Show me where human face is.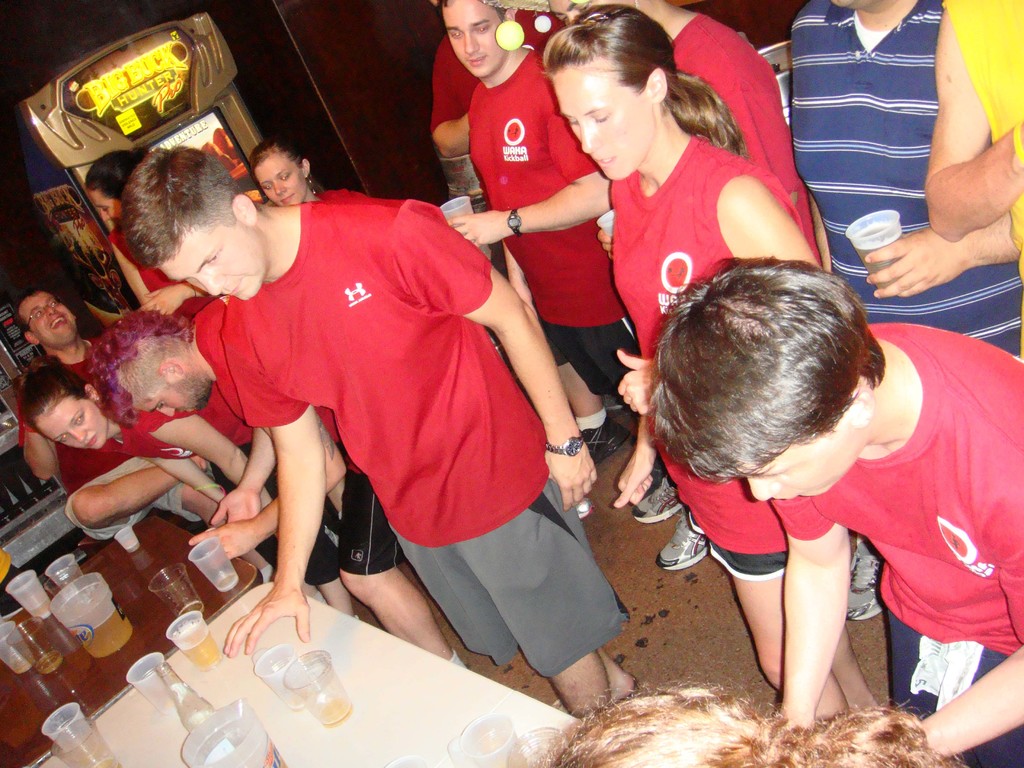
human face is at BBox(739, 424, 865, 504).
